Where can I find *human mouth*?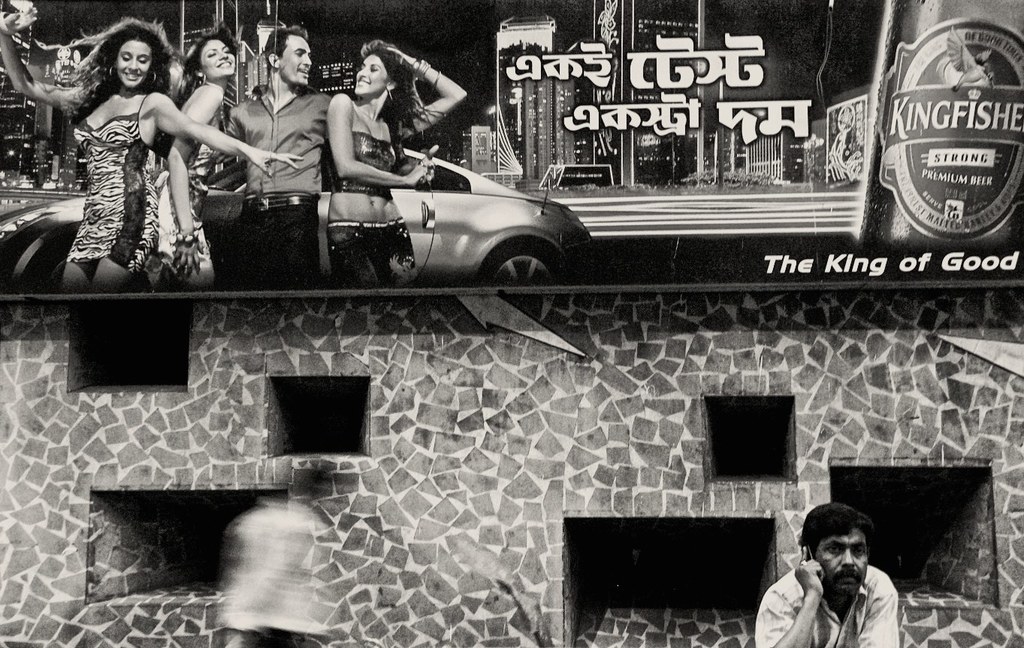
You can find it at <box>117,69,143,80</box>.
